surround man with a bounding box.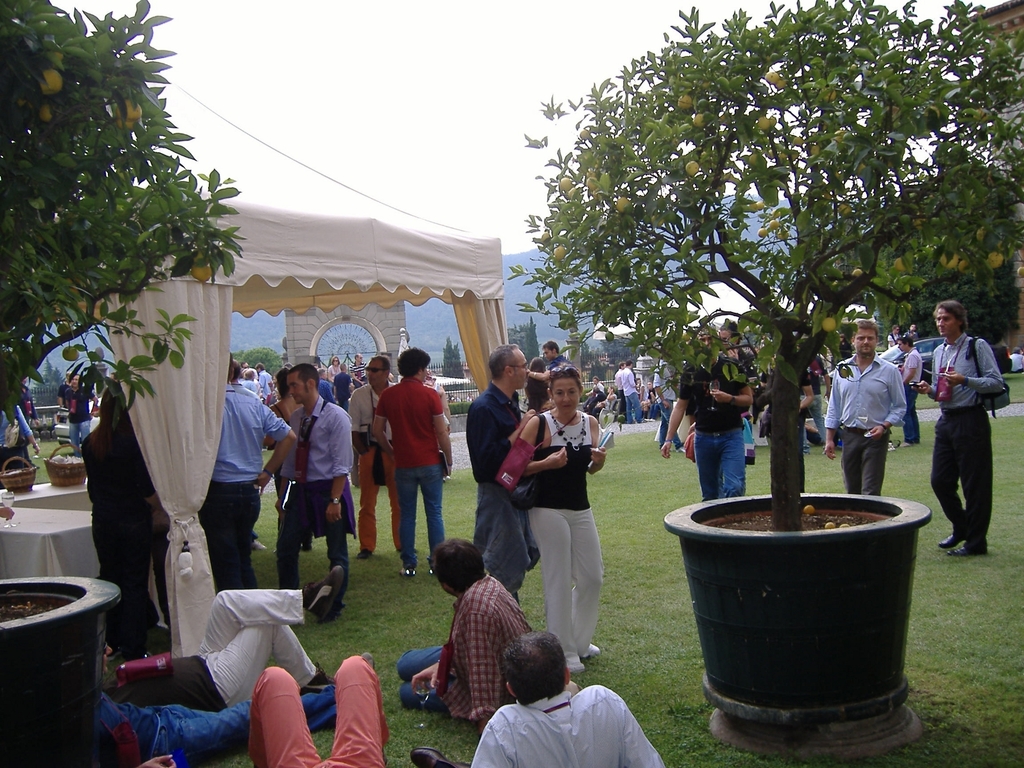
crop(525, 338, 574, 386).
